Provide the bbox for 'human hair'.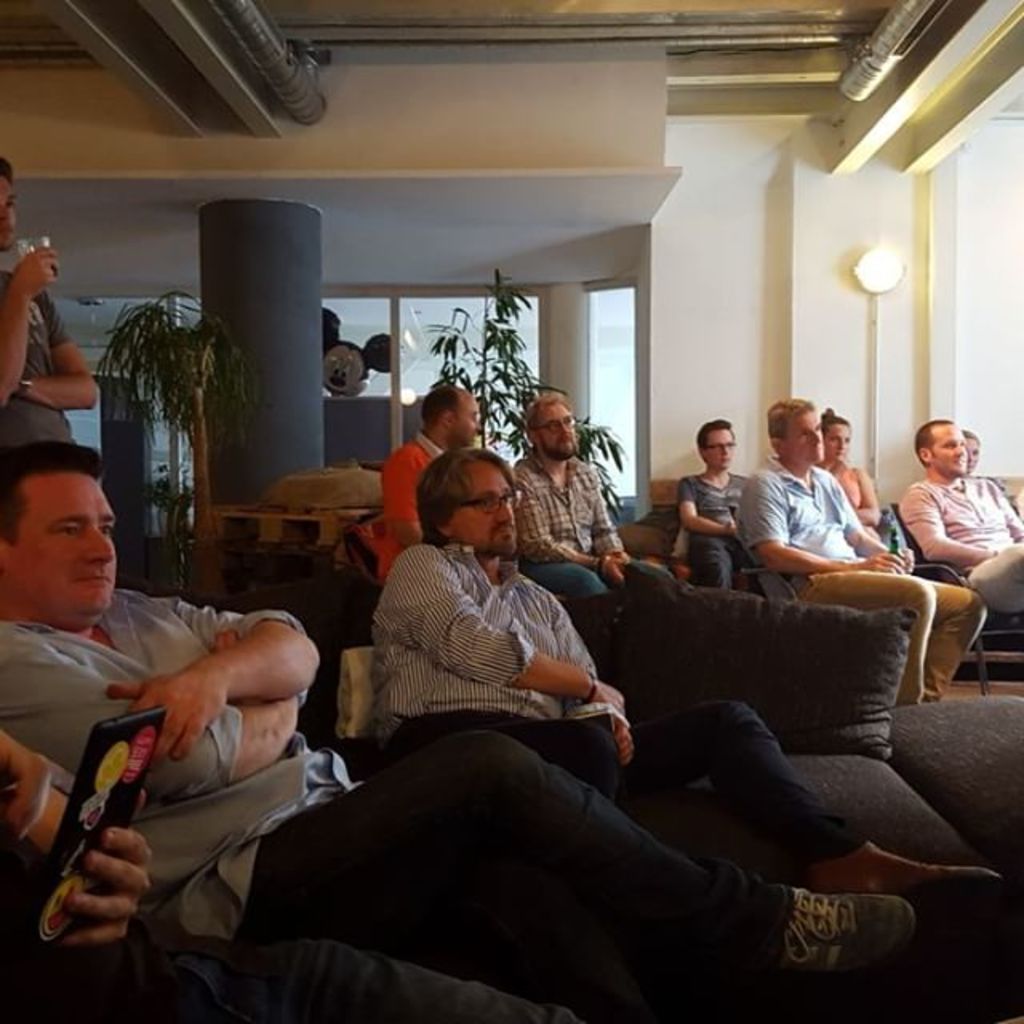
locate(0, 155, 13, 181).
